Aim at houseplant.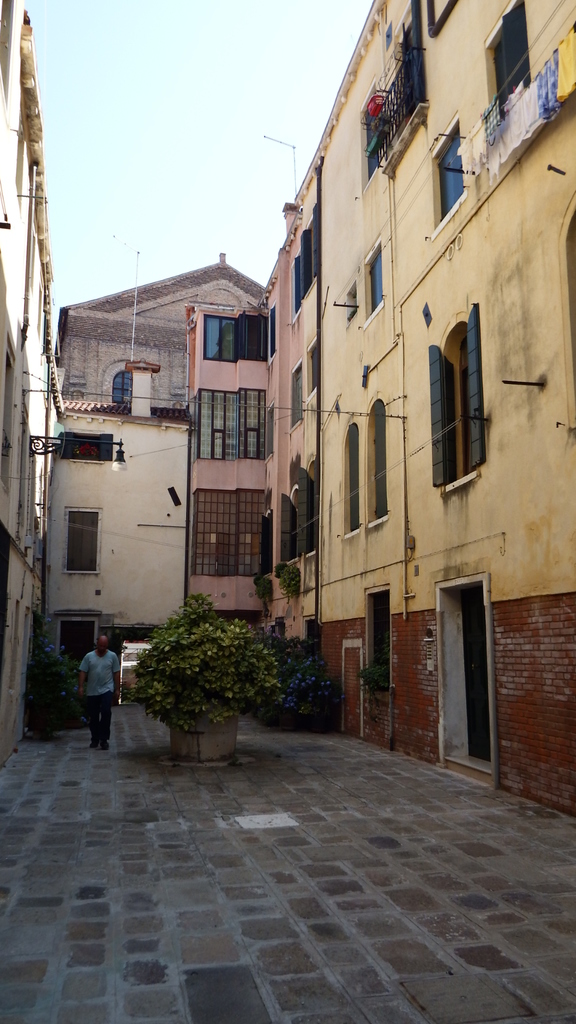
Aimed at [120,588,282,767].
